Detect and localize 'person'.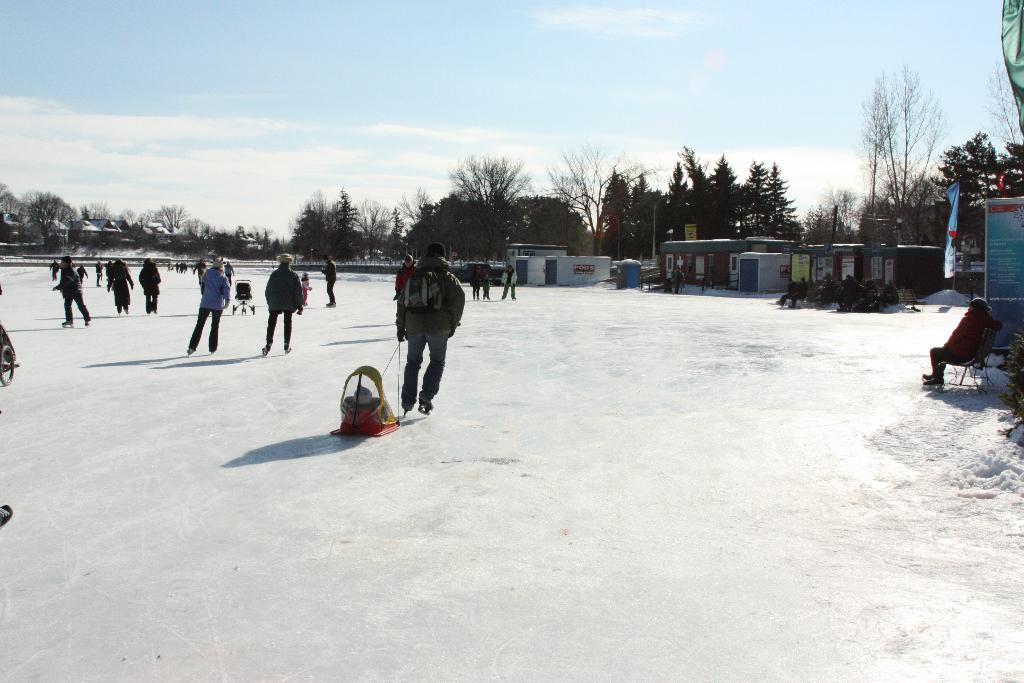
Localized at [left=264, top=256, right=303, bottom=351].
